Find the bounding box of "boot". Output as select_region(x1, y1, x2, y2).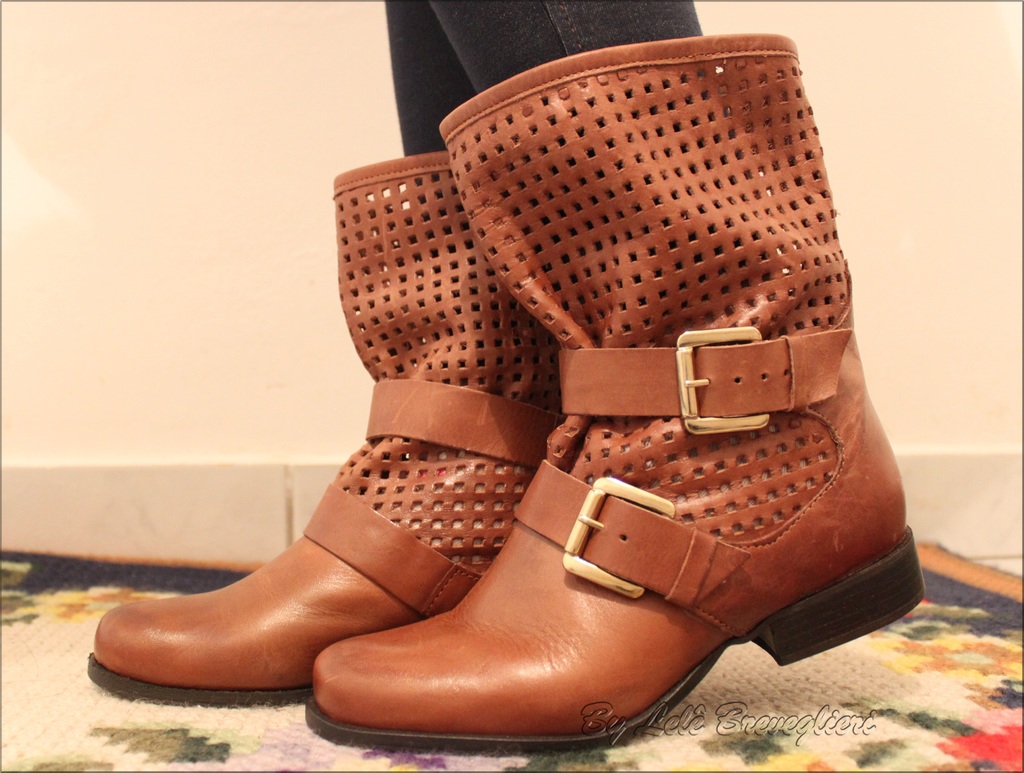
select_region(303, 29, 922, 754).
